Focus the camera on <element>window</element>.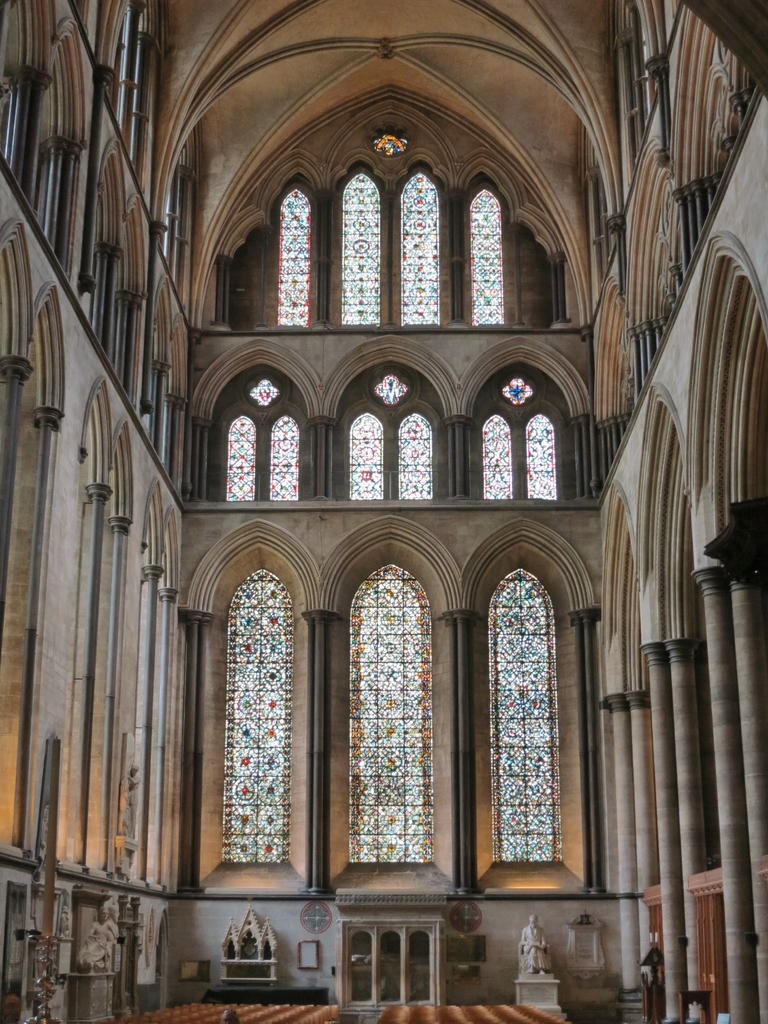
Focus region: [x1=203, y1=421, x2=305, y2=514].
